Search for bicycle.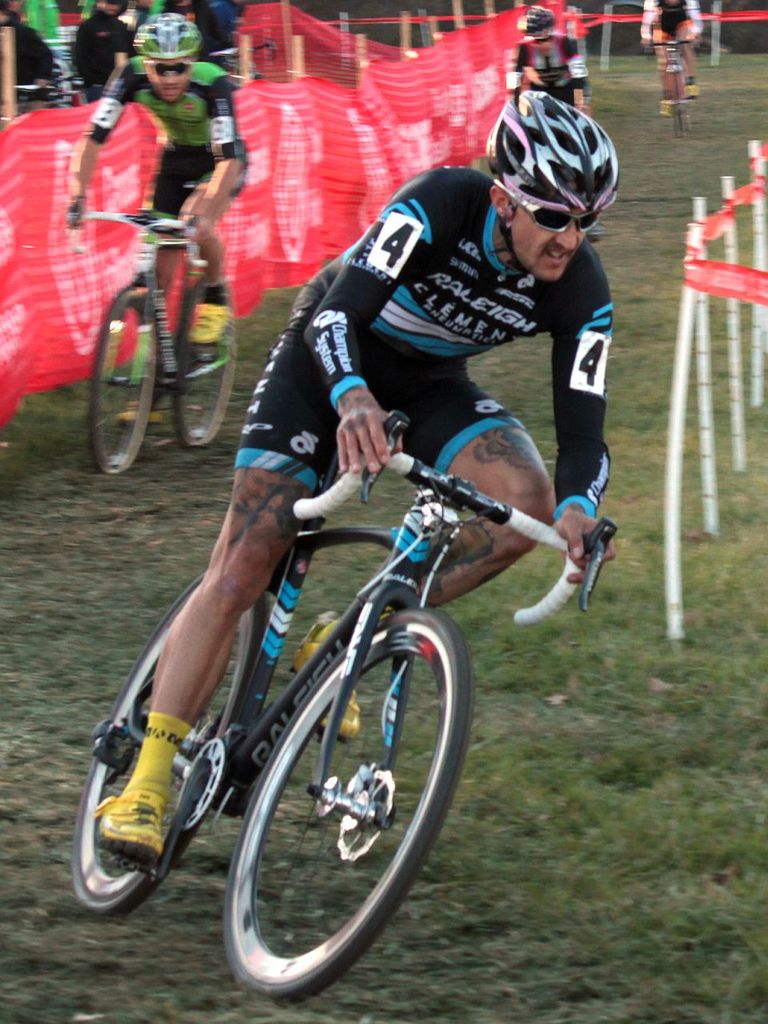
Found at x1=206 y1=36 x2=277 y2=82.
